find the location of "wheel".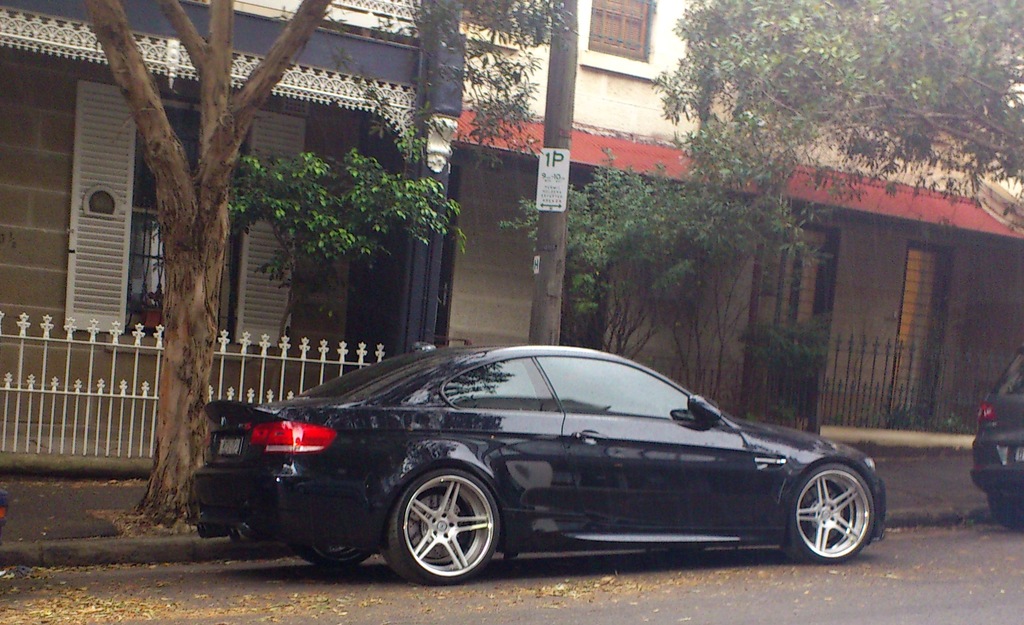
Location: (779, 462, 870, 564).
